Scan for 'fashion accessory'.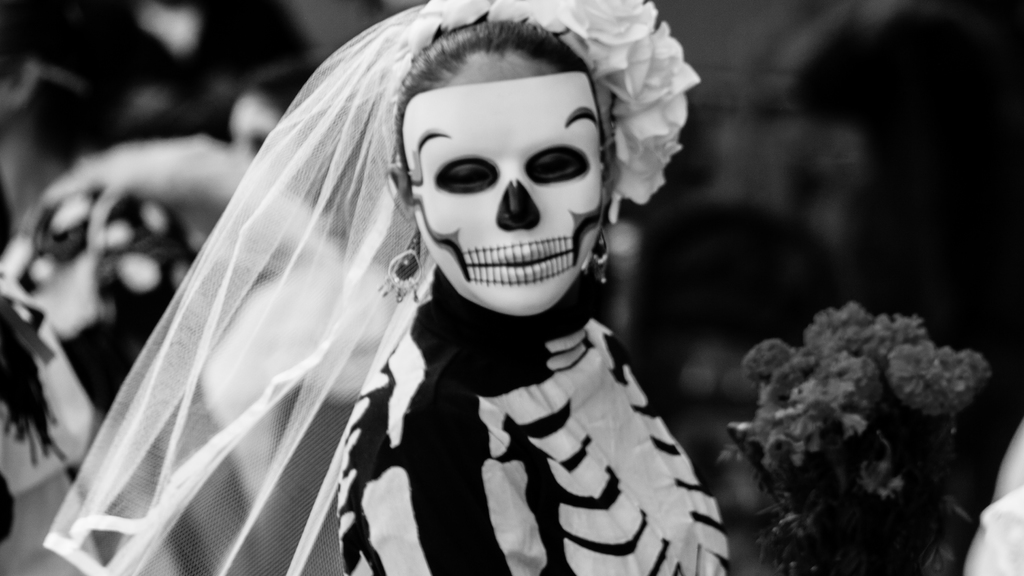
Scan result: crop(406, 69, 608, 318).
